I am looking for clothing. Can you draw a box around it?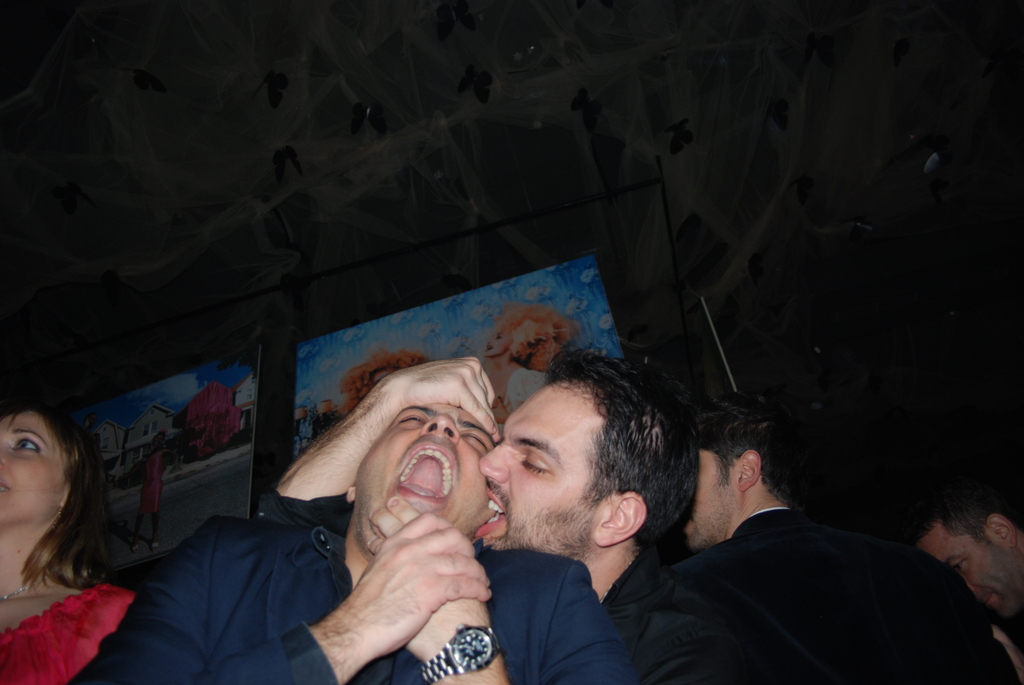
Sure, the bounding box is Rect(6, 579, 118, 683).
